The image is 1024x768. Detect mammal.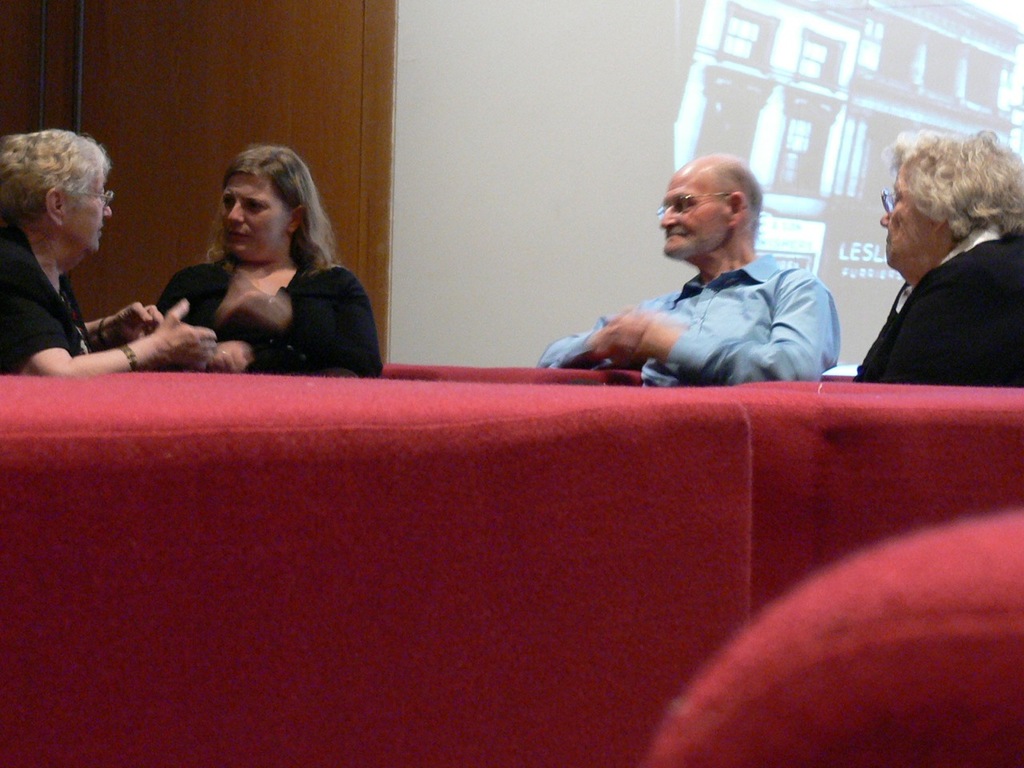
Detection: x1=535 y1=153 x2=837 y2=386.
